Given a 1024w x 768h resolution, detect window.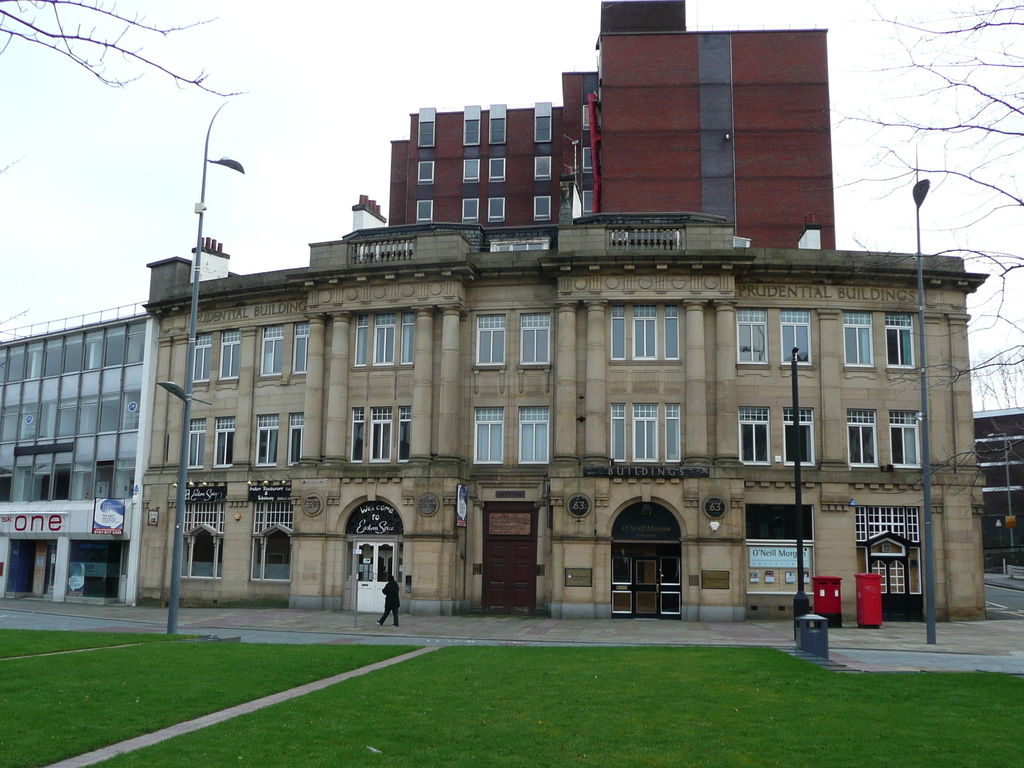
detection(193, 338, 208, 392).
